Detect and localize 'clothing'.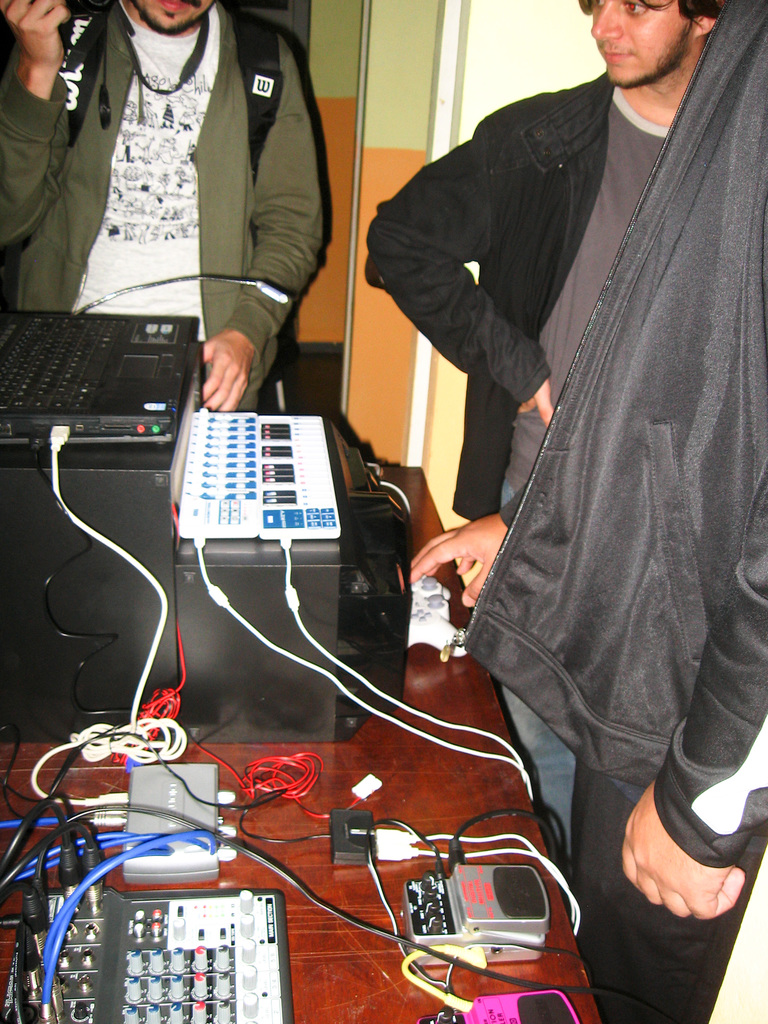
Localized at <bbox>575, 769, 762, 1023</bbox>.
